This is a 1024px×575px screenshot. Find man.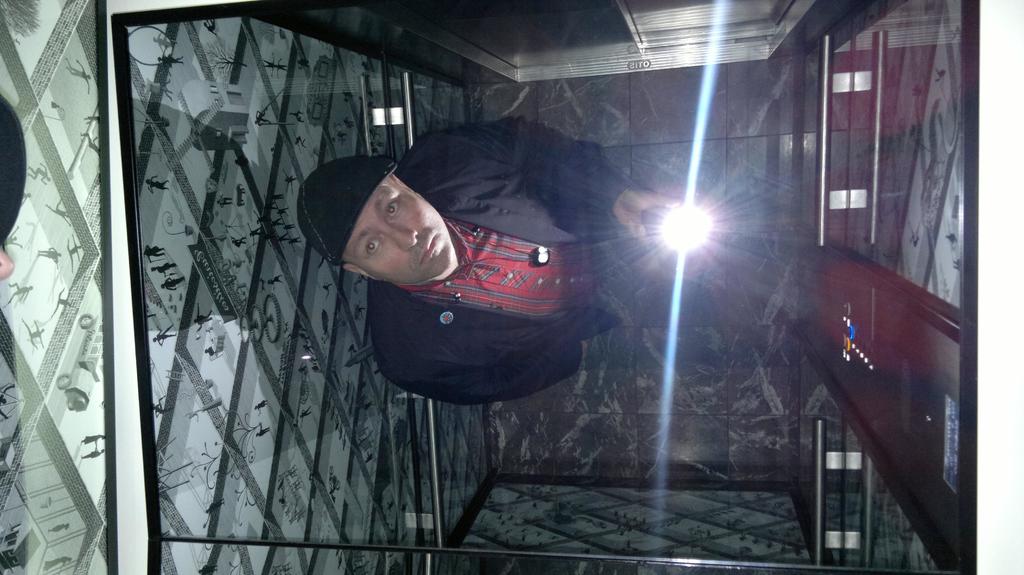
Bounding box: {"x1": 298, "y1": 113, "x2": 683, "y2": 406}.
